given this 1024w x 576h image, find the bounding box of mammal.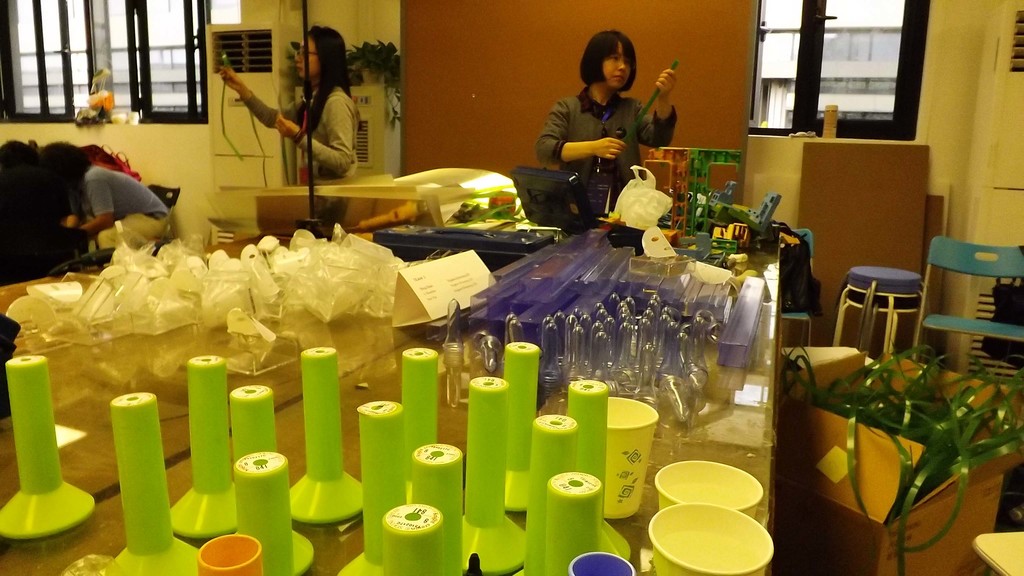
<region>0, 133, 74, 285</region>.
